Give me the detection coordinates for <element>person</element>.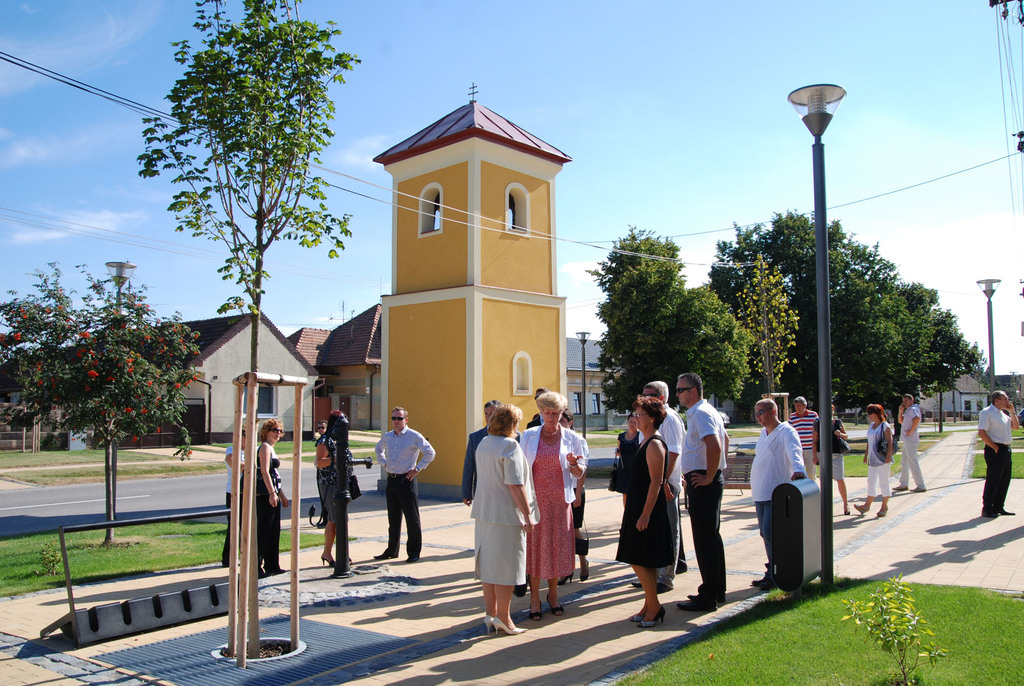
<region>221, 426, 253, 565</region>.
